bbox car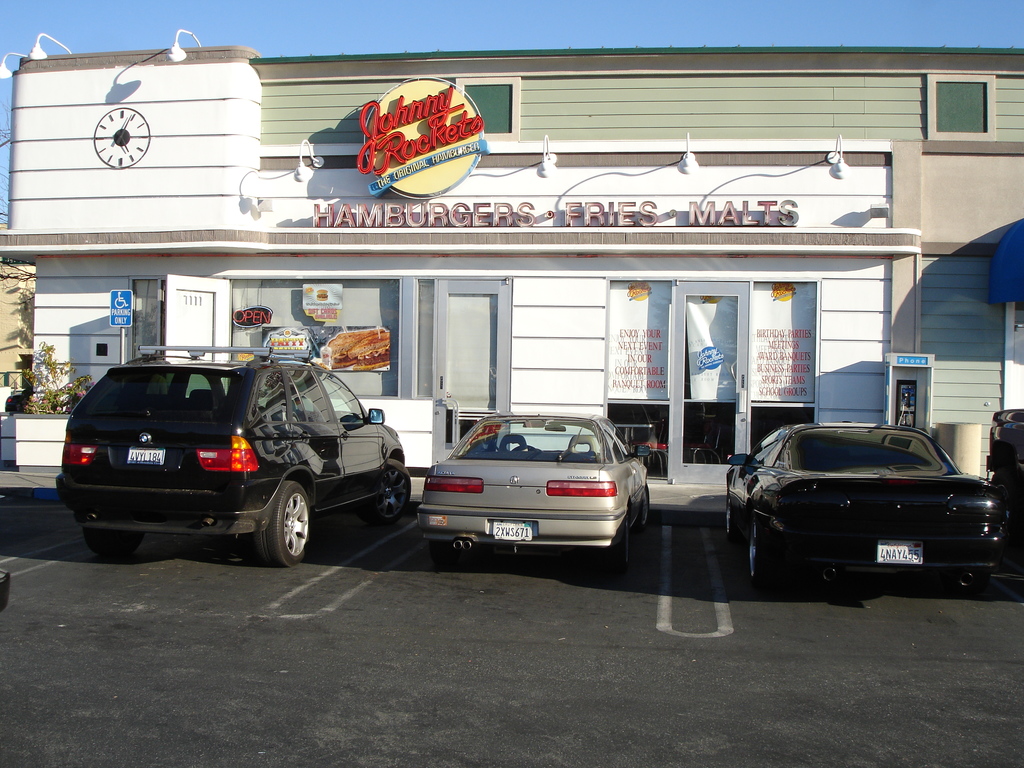
crop(415, 415, 647, 563)
